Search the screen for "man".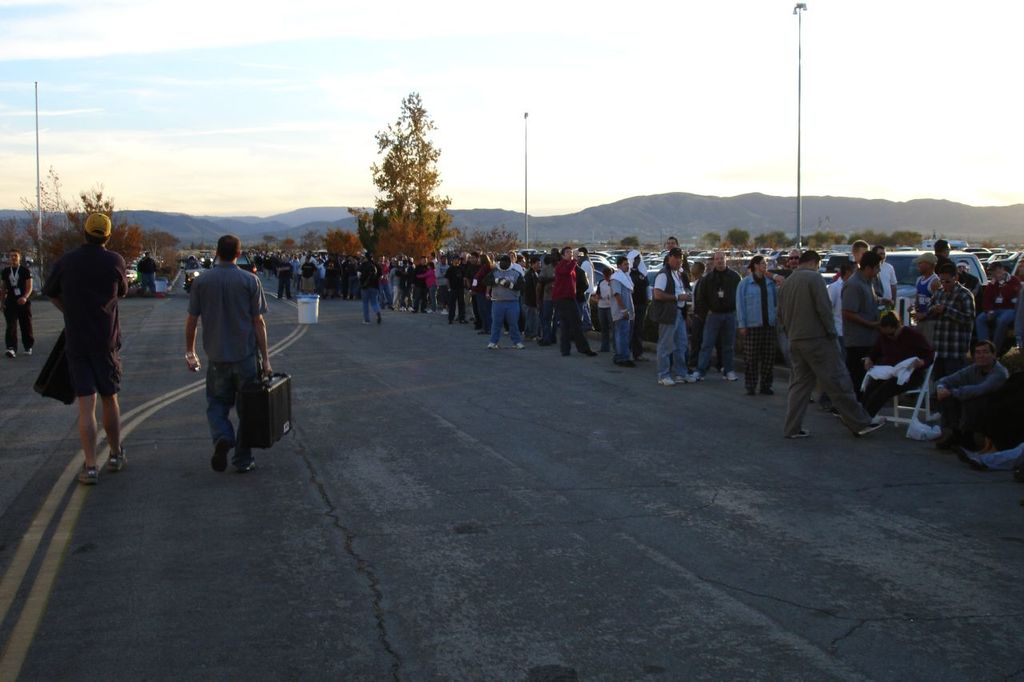
Found at <region>0, 250, 35, 357</region>.
